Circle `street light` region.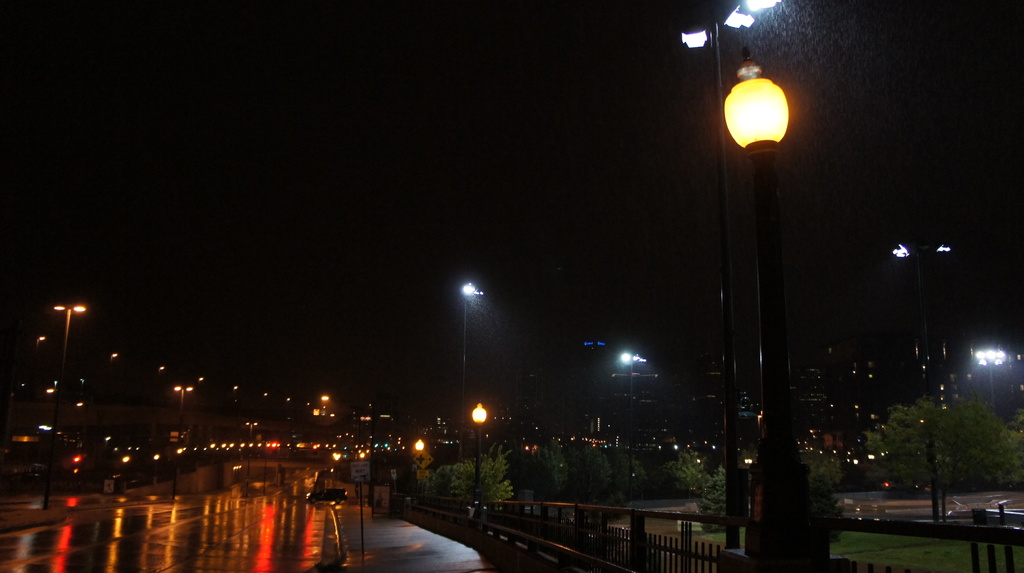
Region: 49 305 90 373.
